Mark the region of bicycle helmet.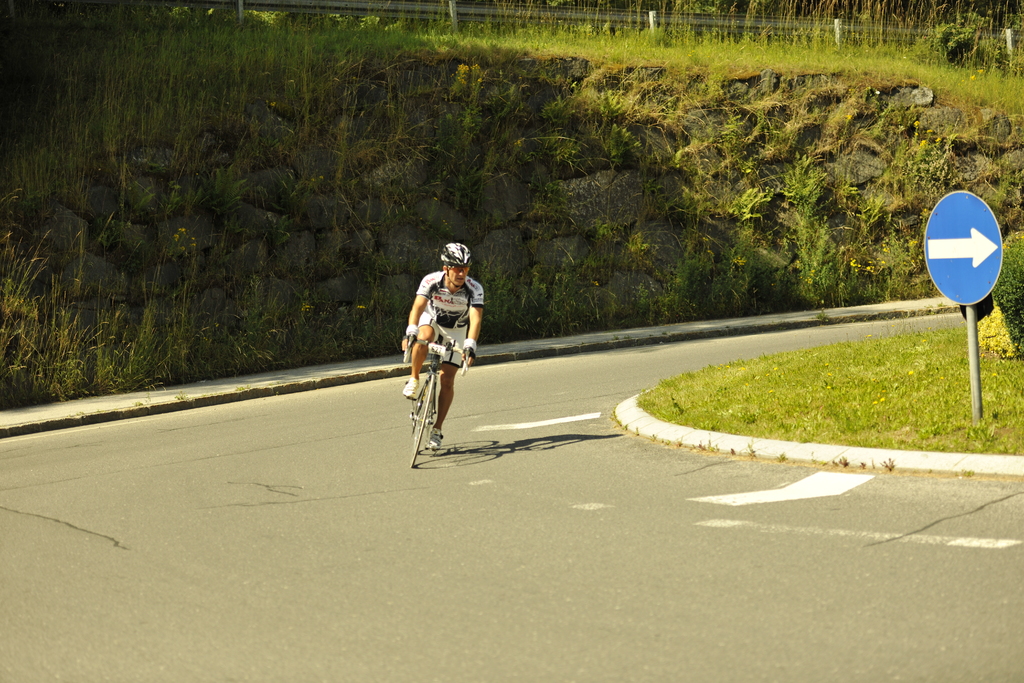
Region: {"left": 436, "top": 242, "right": 468, "bottom": 267}.
